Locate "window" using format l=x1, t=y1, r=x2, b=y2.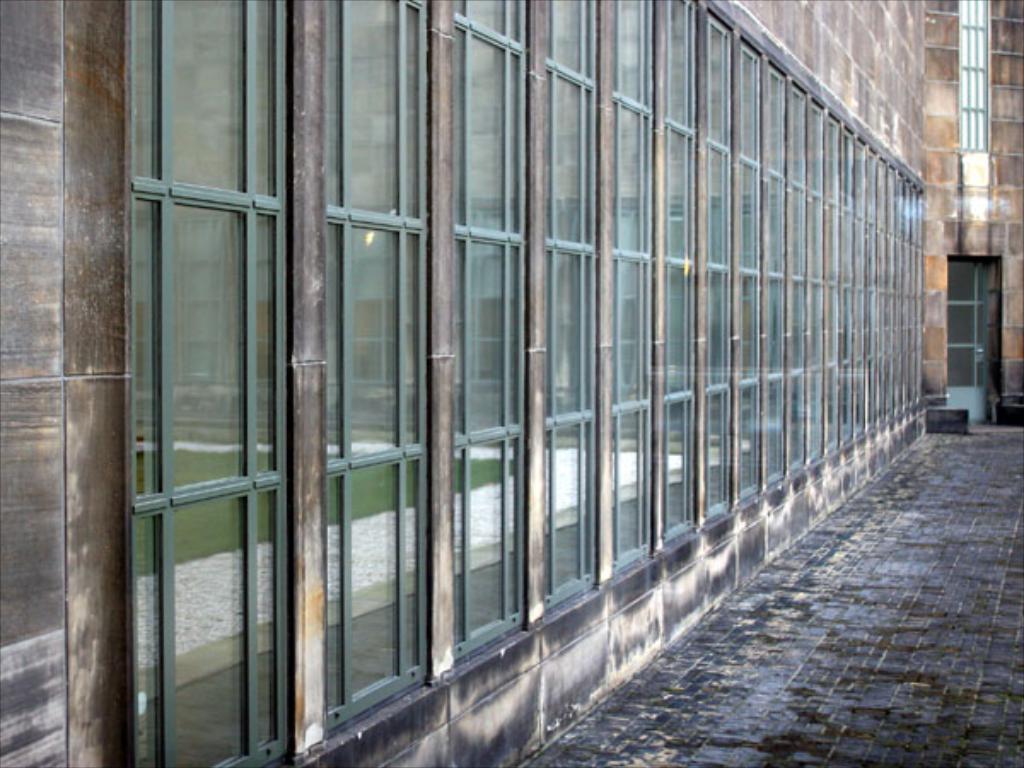
l=790, t=87, r=807, b=466.
